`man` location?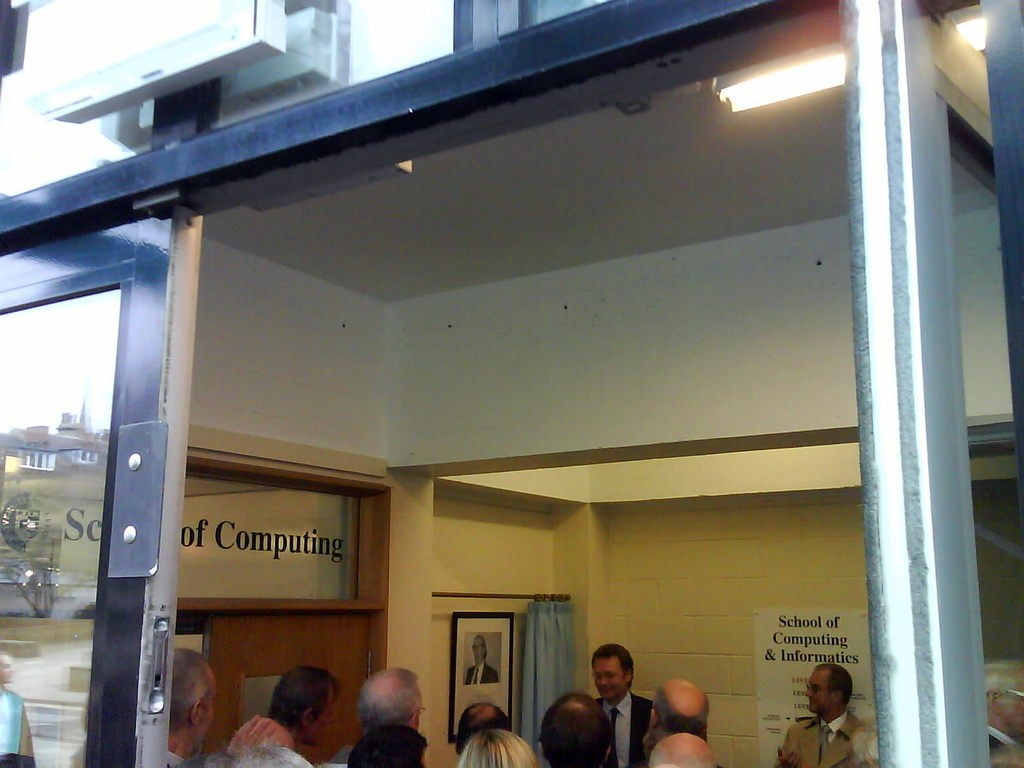
{"left": 586, "top": 639, "right": 659, "bottom": 766}
